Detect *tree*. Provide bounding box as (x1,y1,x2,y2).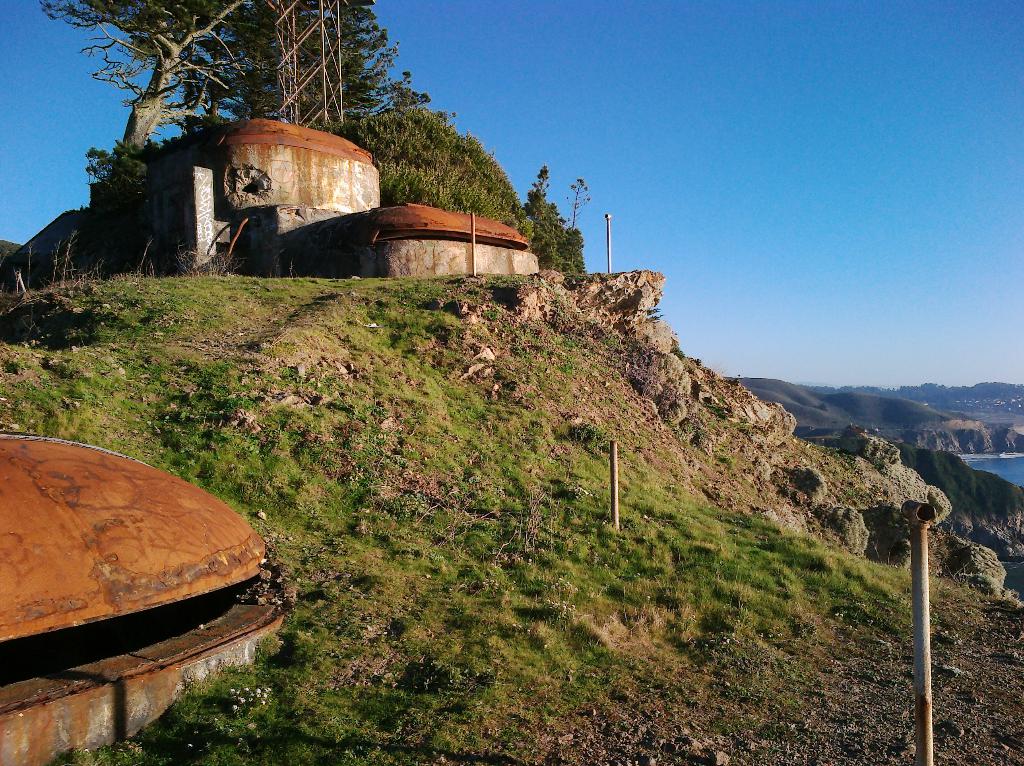
(88,0,259,158).
